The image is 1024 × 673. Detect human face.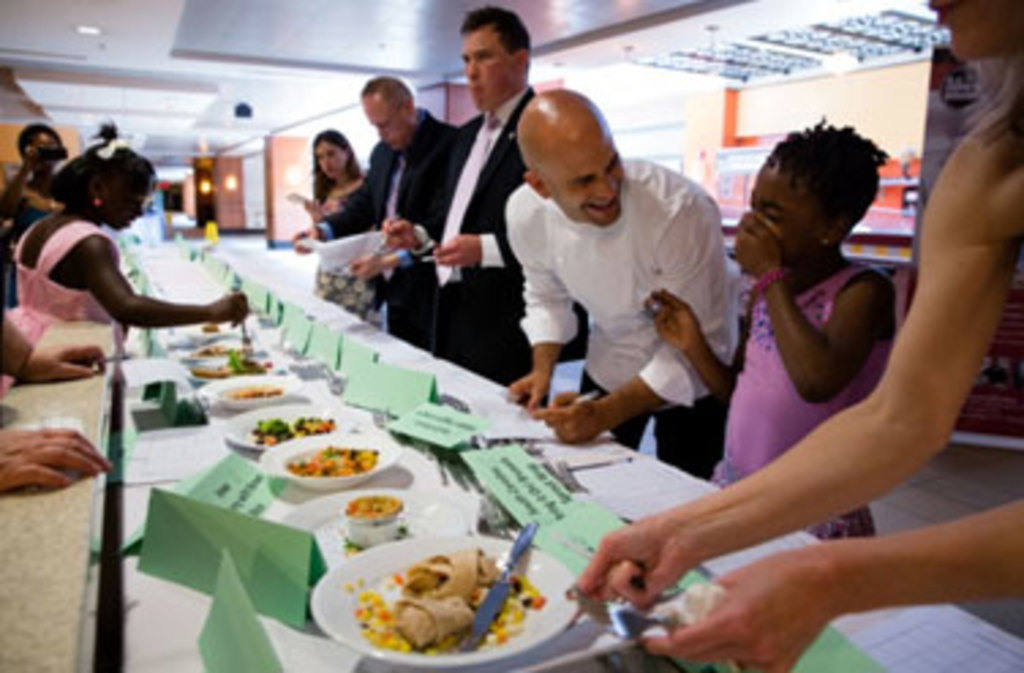
Detection: x1=746, y1=155, x2=828, y2=262.
